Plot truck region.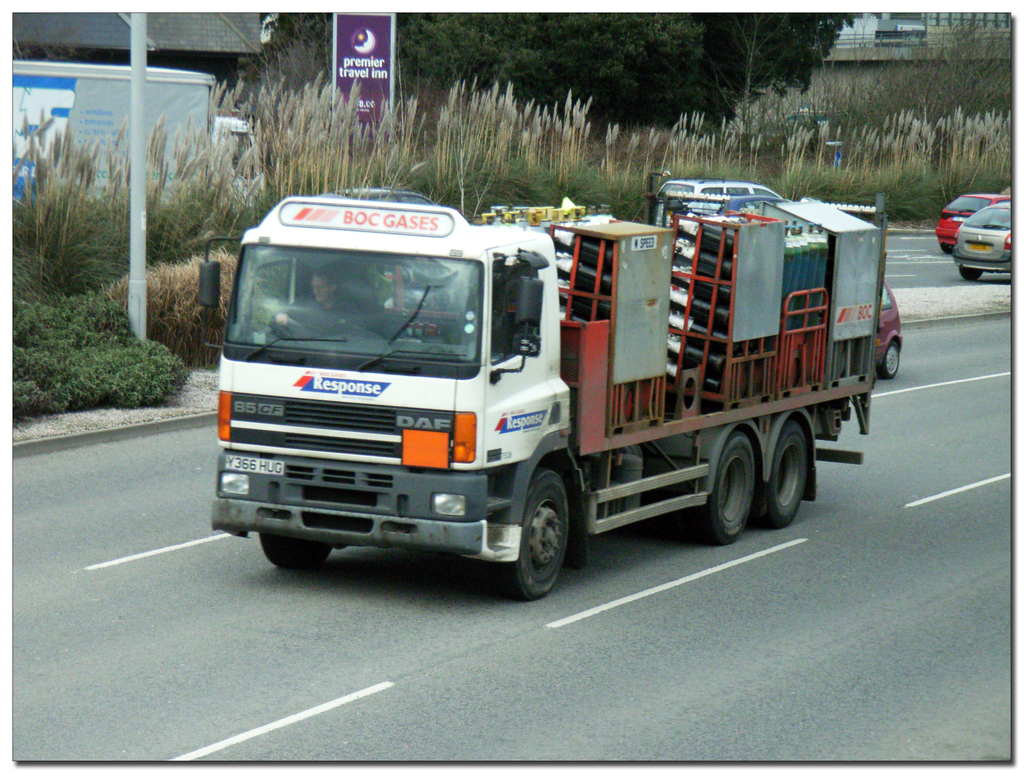
Plotted at (199, 190, 867, 592).
